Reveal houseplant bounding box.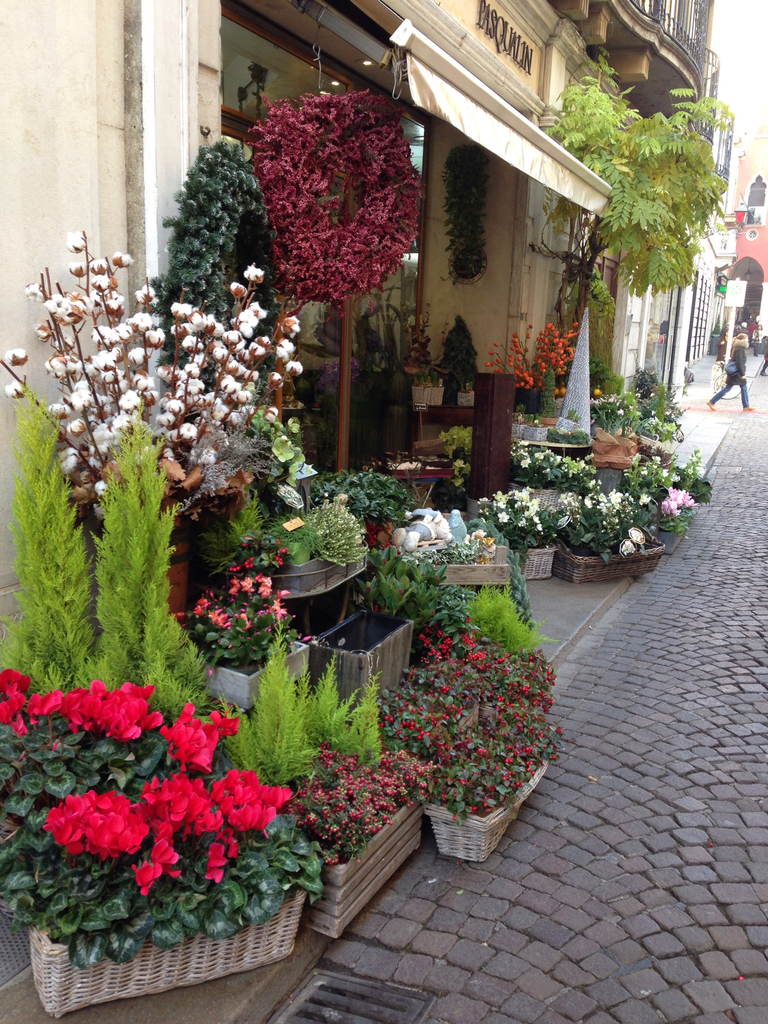
Revealed: locate(271, 743, 436, 935).
